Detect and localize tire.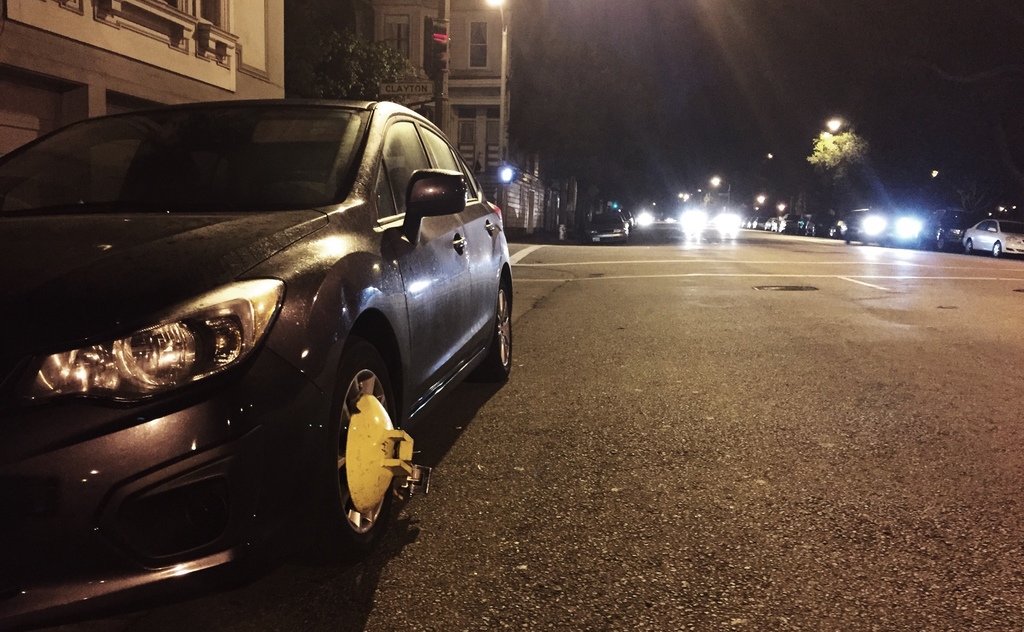
Localized at [x1=934, y1=234, x2=947, y2=249].
